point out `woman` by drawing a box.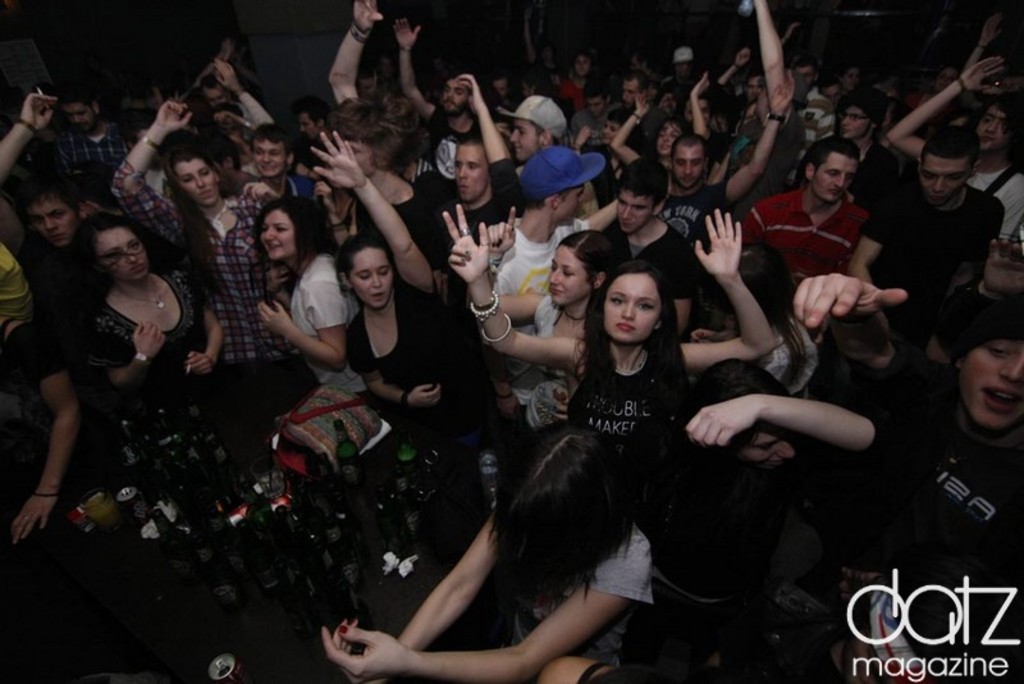
248:188:362:402.
